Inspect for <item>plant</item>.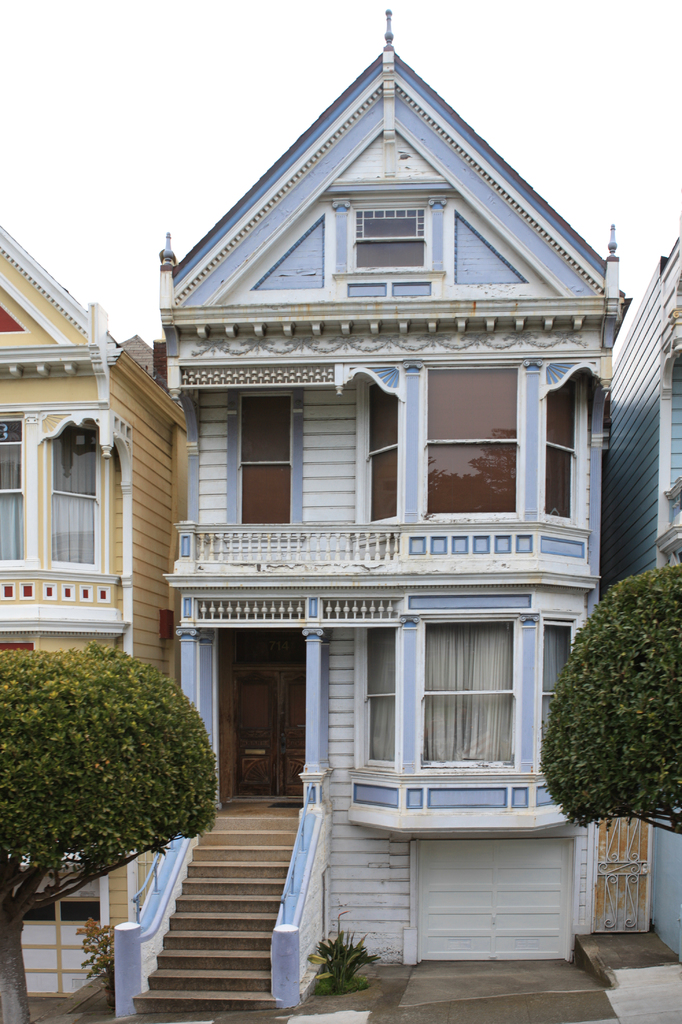
Inspection: {"left": 541, "top": 564, "right": 681, "bottom": 833}.
